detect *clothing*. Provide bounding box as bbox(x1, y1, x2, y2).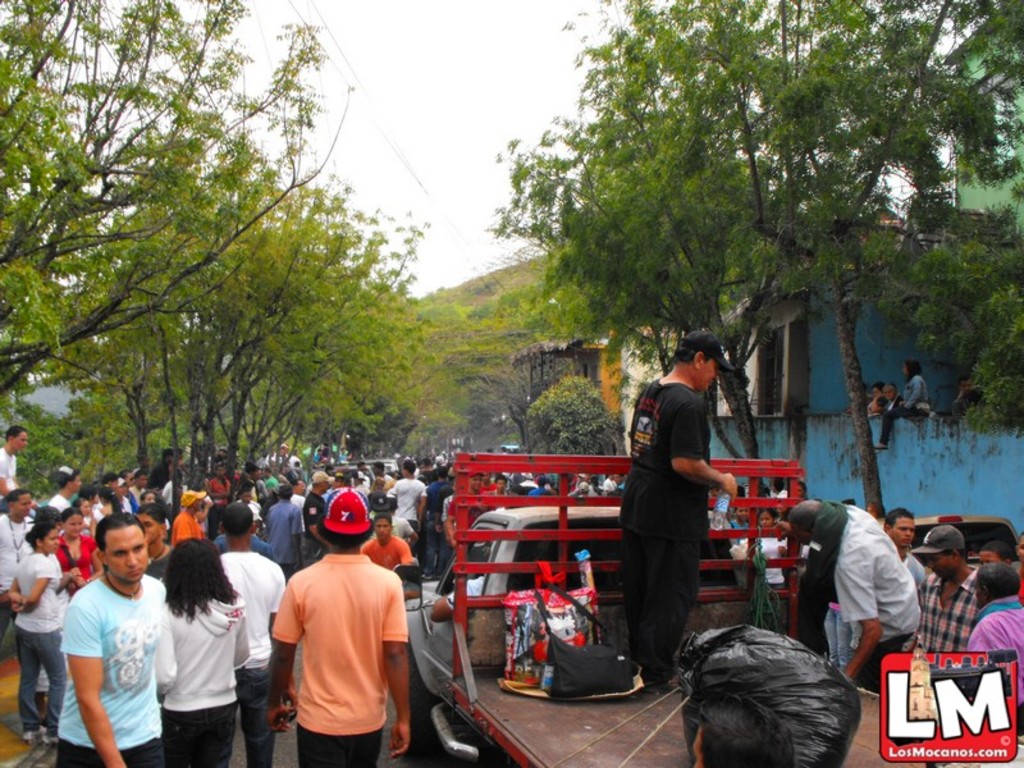
bbox(810, 506, 924, 680).
